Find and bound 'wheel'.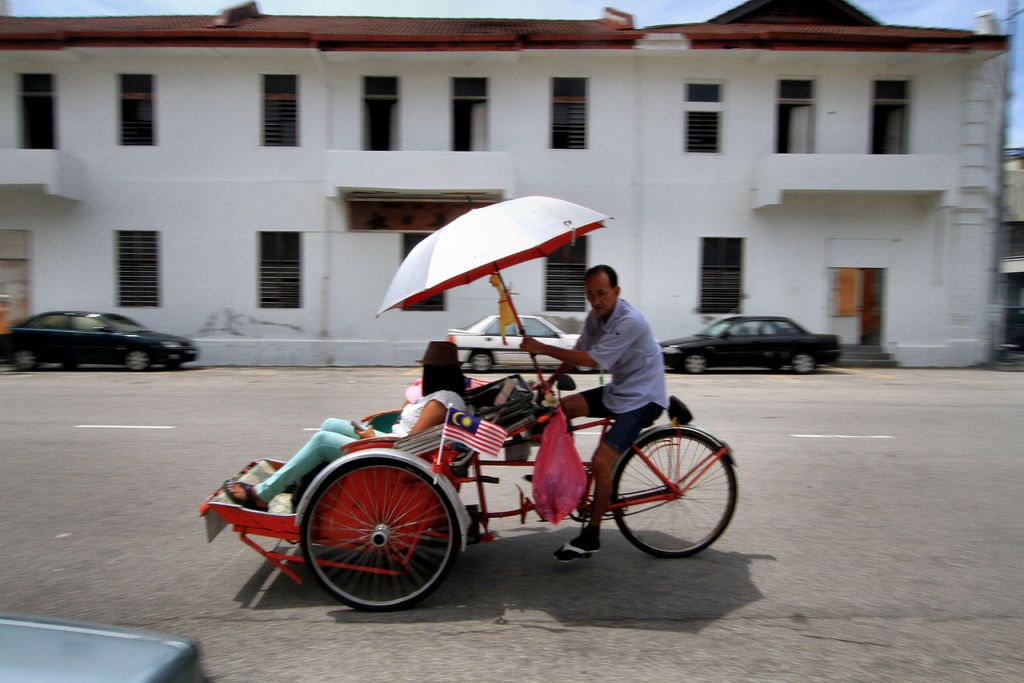
Bound: x1=769, y1=362, x2=783, y2=372.
